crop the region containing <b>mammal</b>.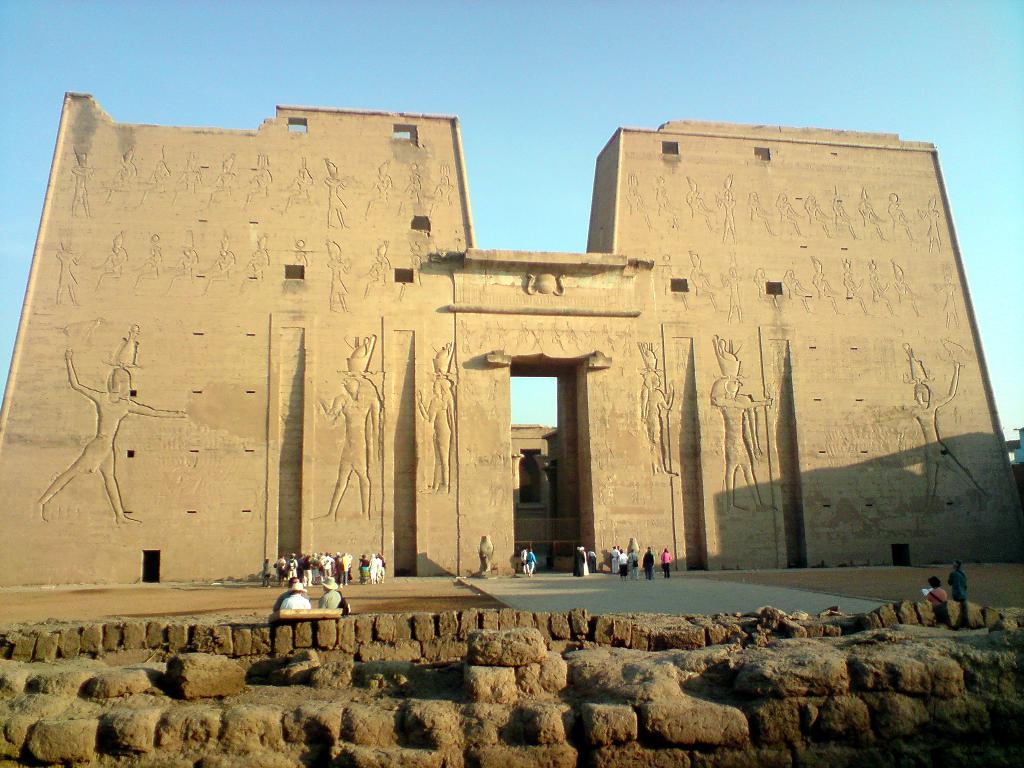
Crop region: <region>660, 546, 672, 579</region>.
